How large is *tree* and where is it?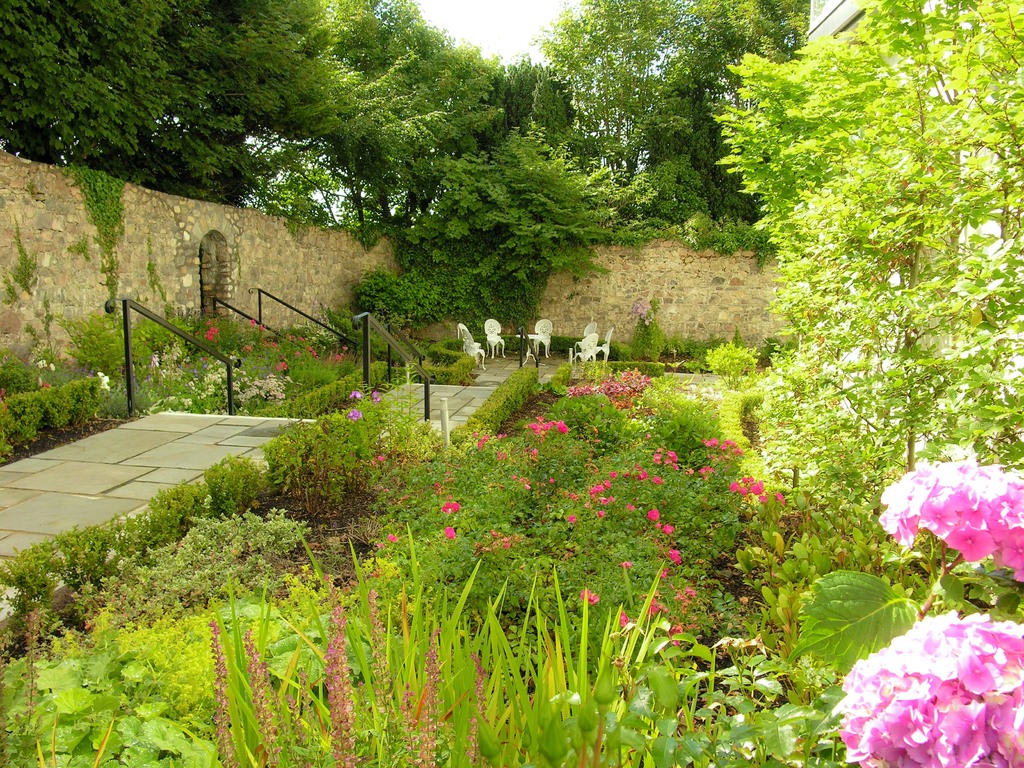
Bounding box: Rect(694, 0, 1023, 767).
